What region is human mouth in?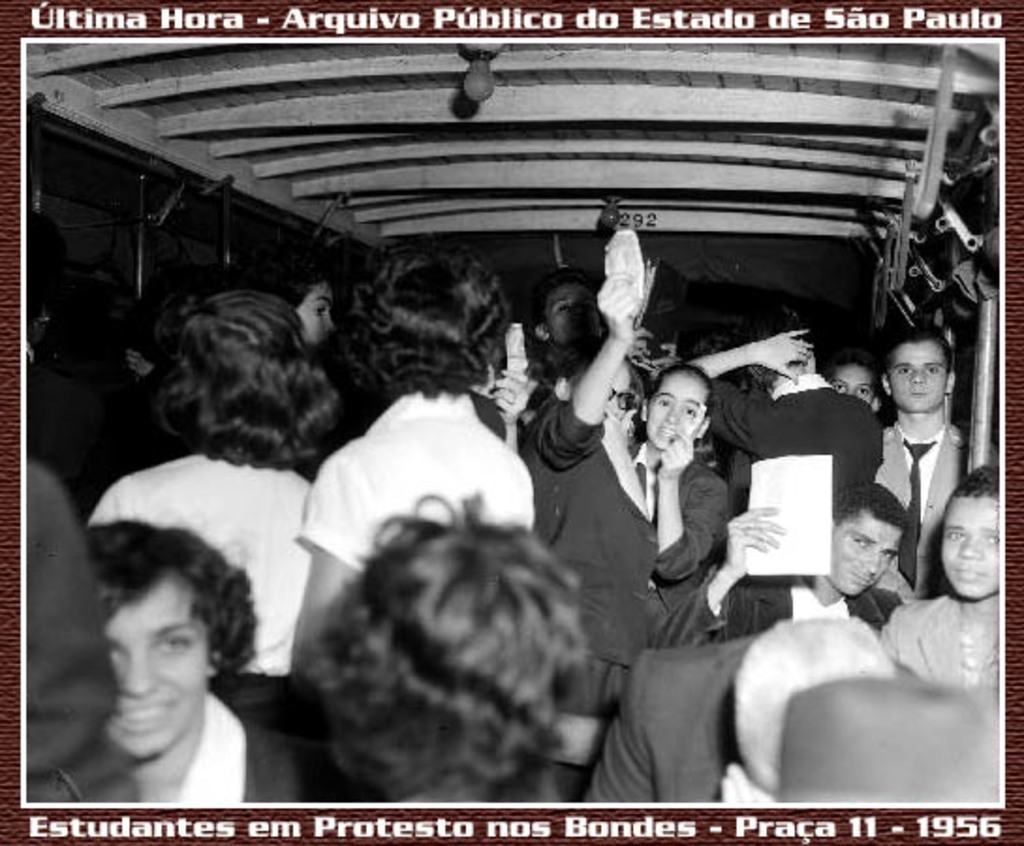
Rect(847, 570, 881, 588).
